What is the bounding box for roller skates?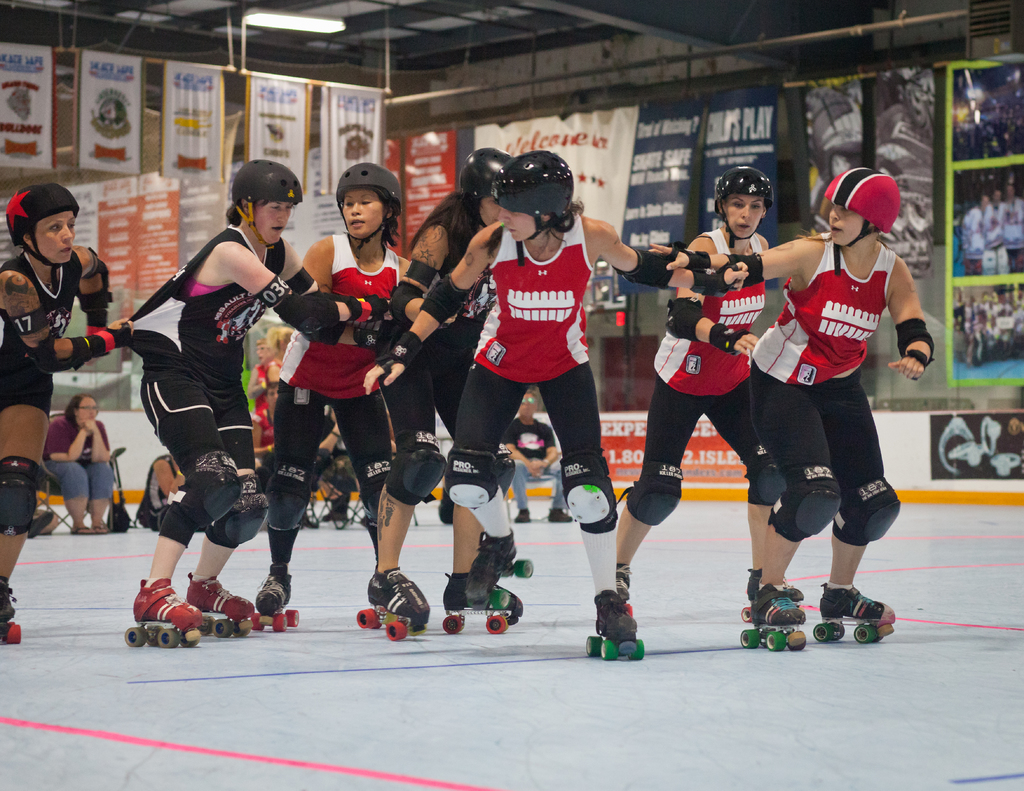
detection(463, 527, 534, 612).
